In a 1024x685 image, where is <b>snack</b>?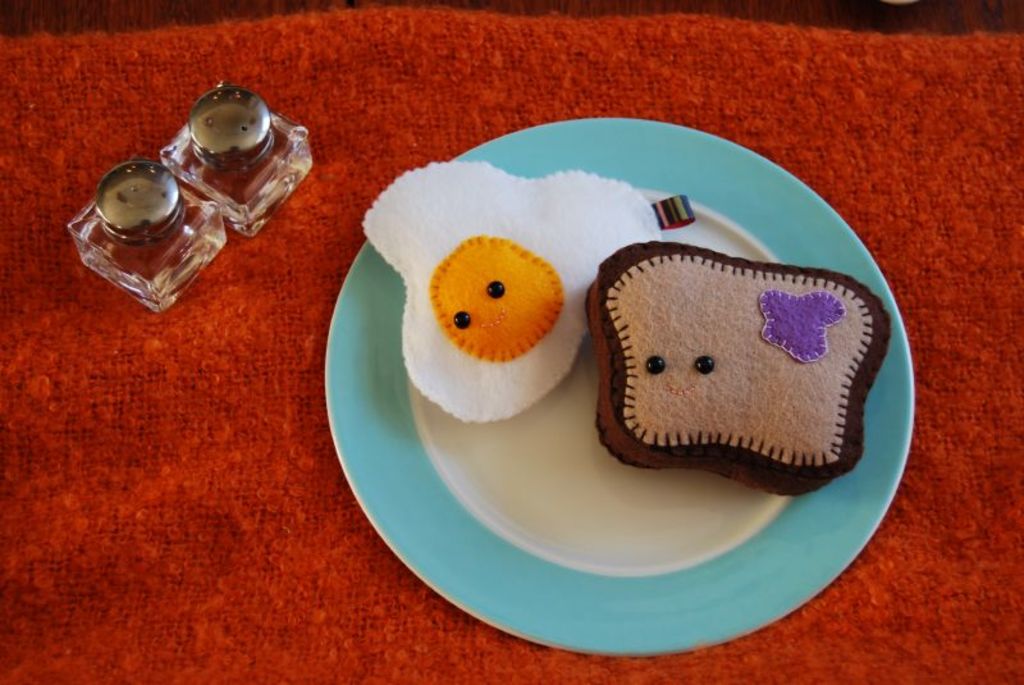
589/246/892/499.
